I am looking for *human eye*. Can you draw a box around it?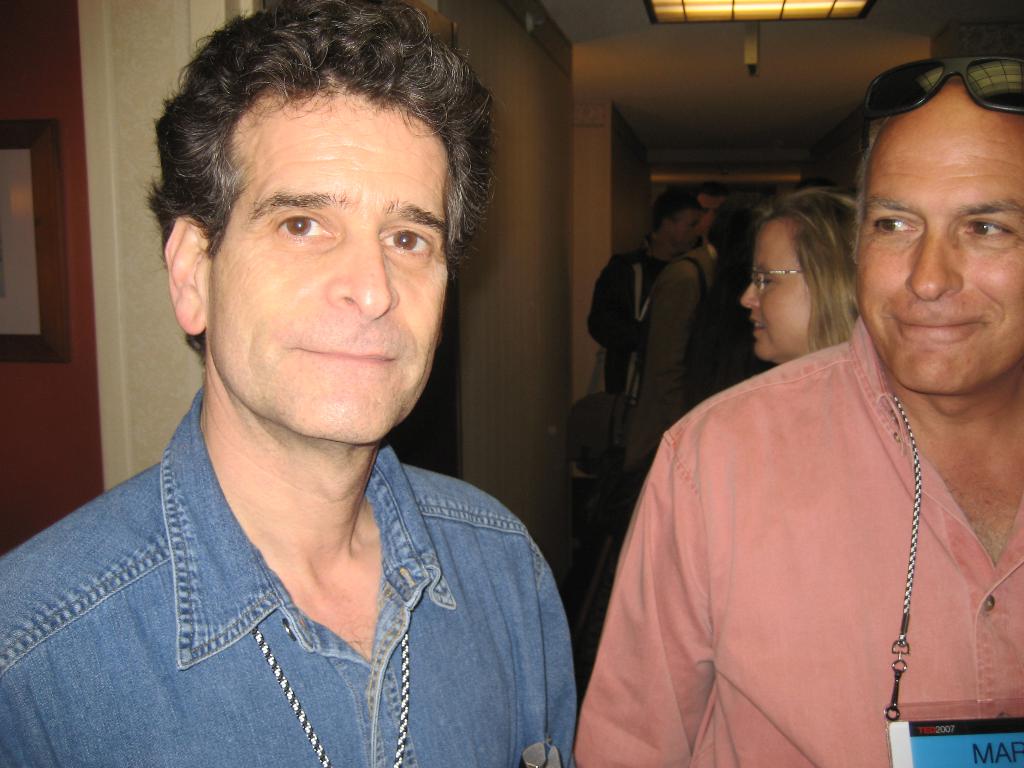
Sure, the bounding box is {"x1": 266, "y1": 209, "x2": 337, "y2": 247}.
